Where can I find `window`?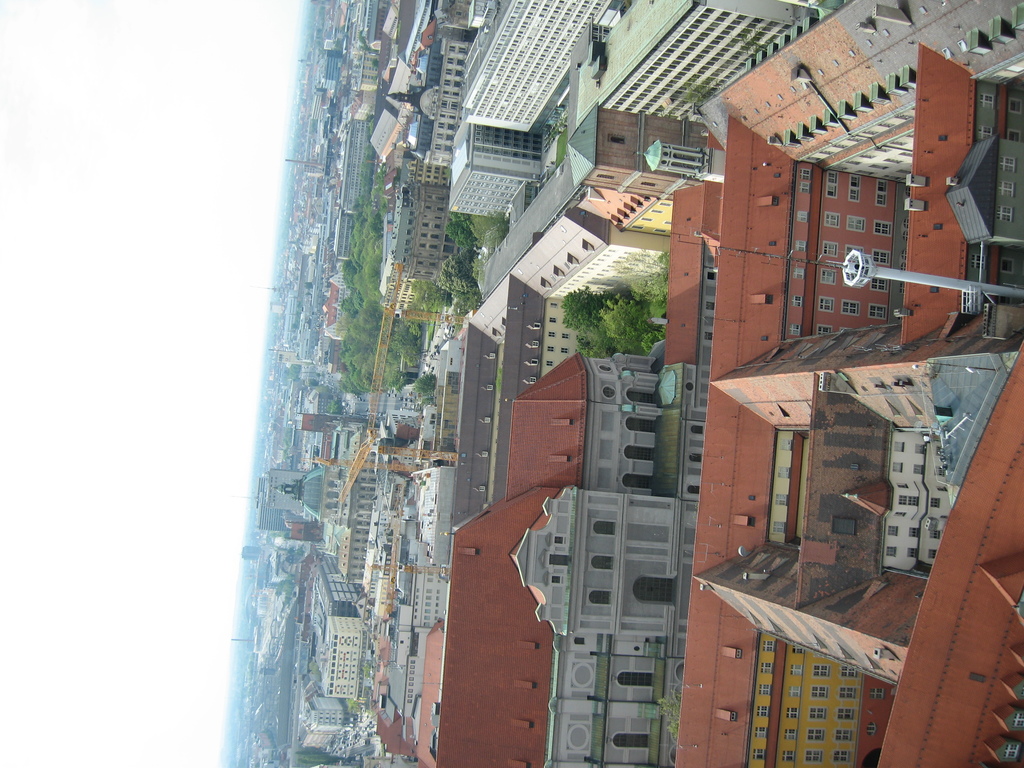
You can find it at (left=588, top=554, right=616, bottom=573).
